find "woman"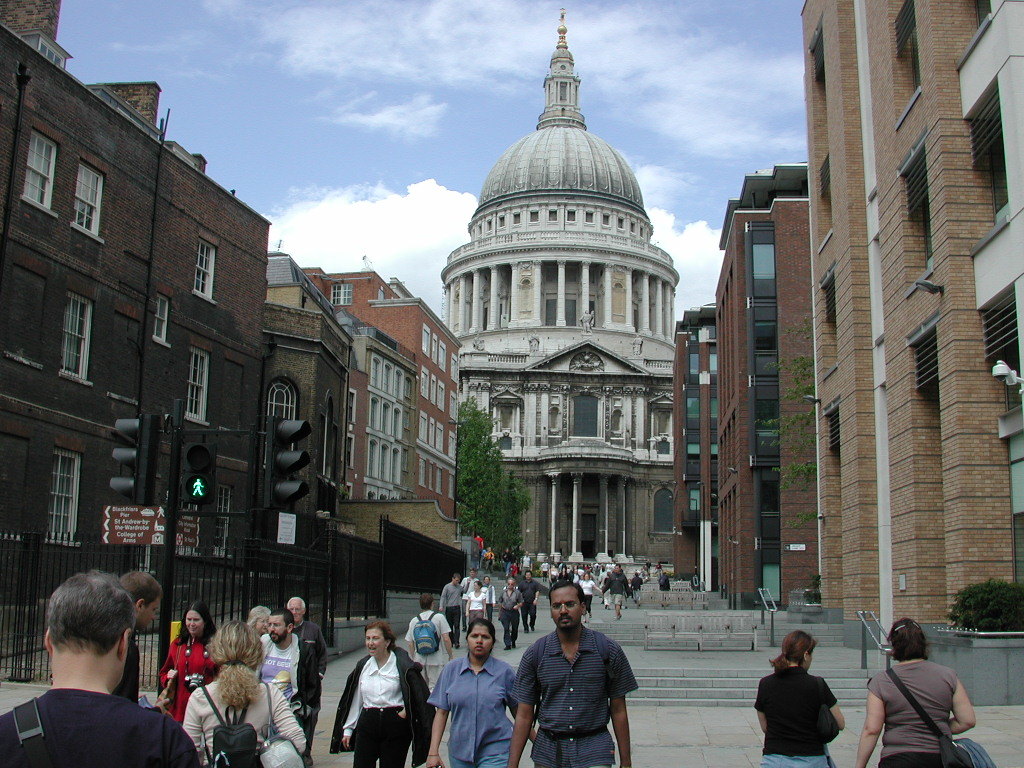
[496,571,525,652]
